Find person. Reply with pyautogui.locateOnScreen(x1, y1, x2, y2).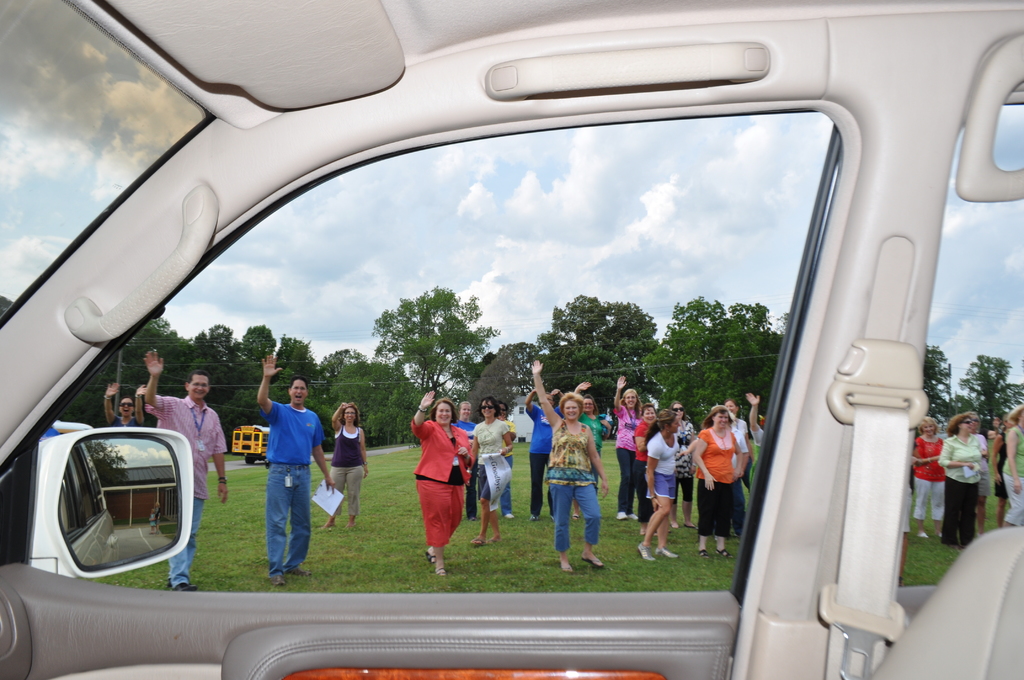
pyautogui.locateOnScreen(899, 414, 947, 537).
